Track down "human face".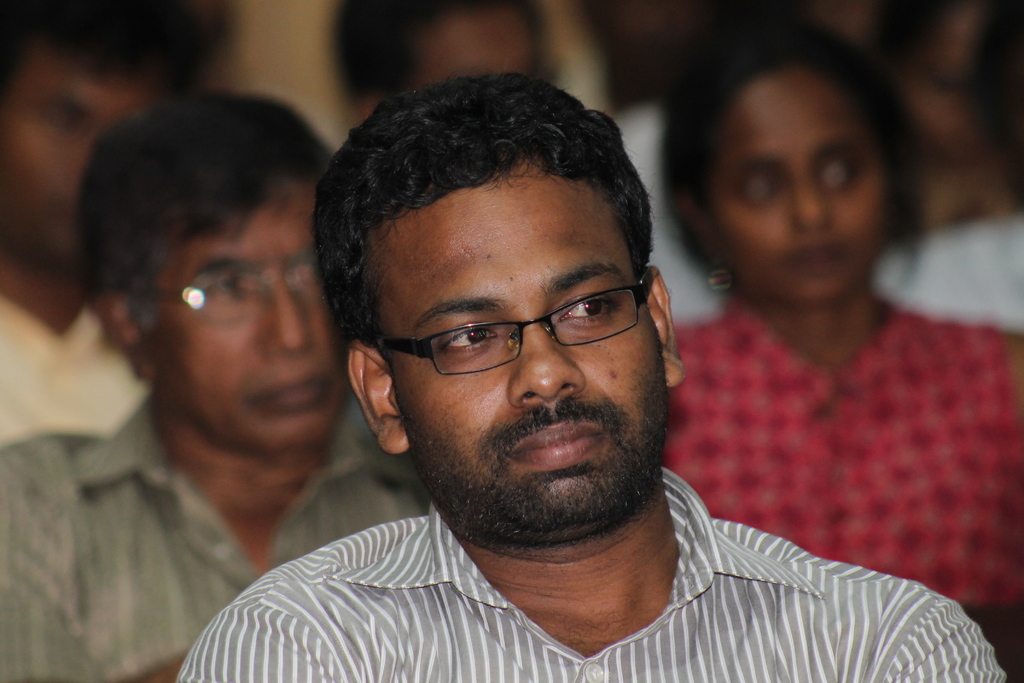
Tracked to (0, 38, 168, 262).
